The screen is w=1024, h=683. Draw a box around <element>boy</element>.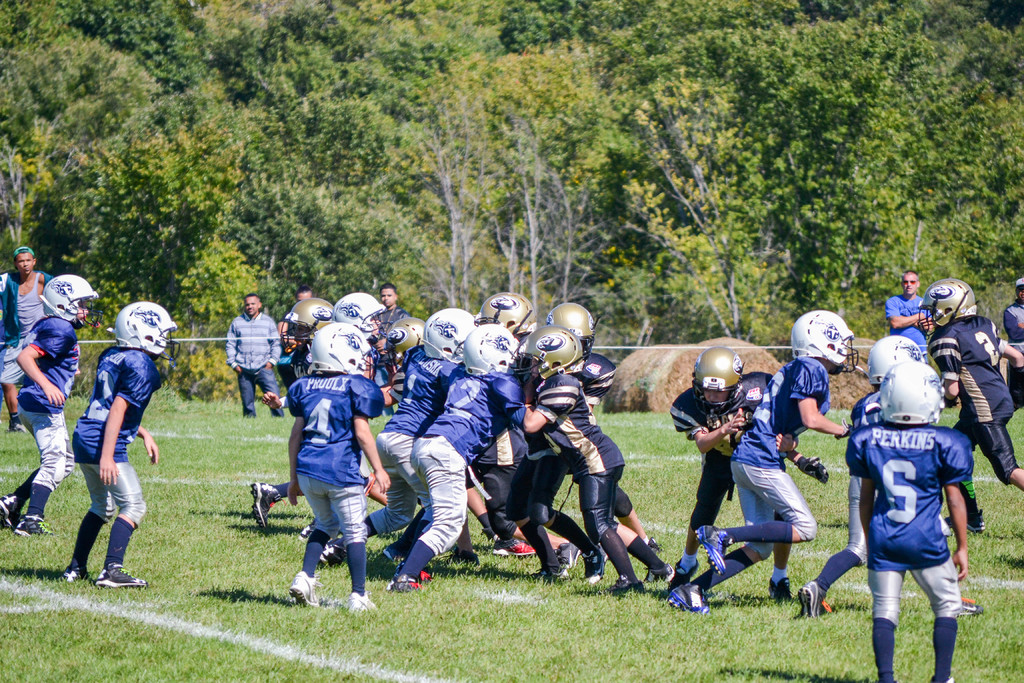
(left=0, top=272, right=105, bottom=536).
